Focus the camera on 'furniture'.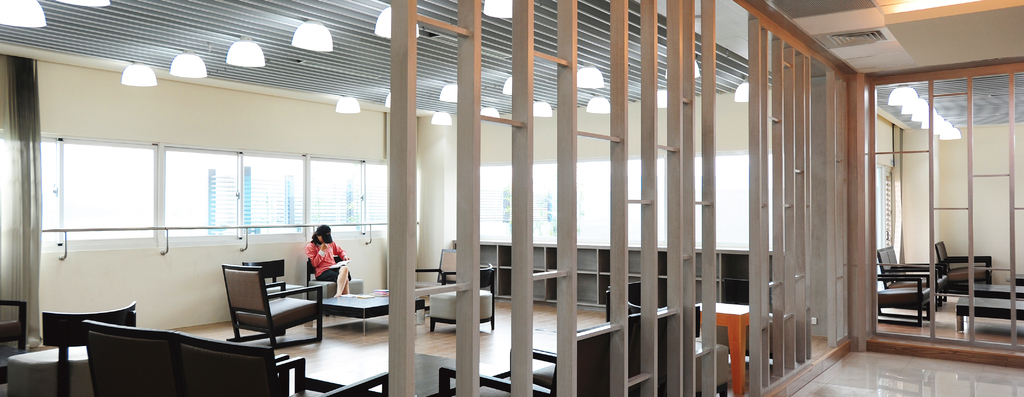
Focus region: Rect(937, 239, 989, 284).
